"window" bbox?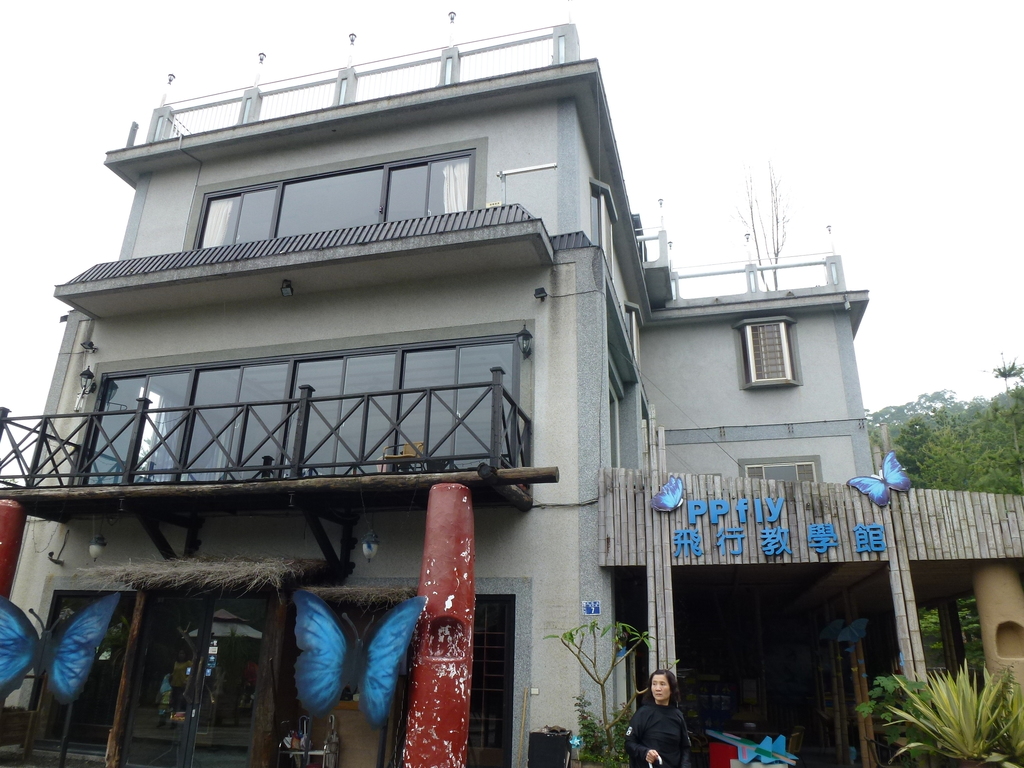
BBox(191, 148, 476, 246)
